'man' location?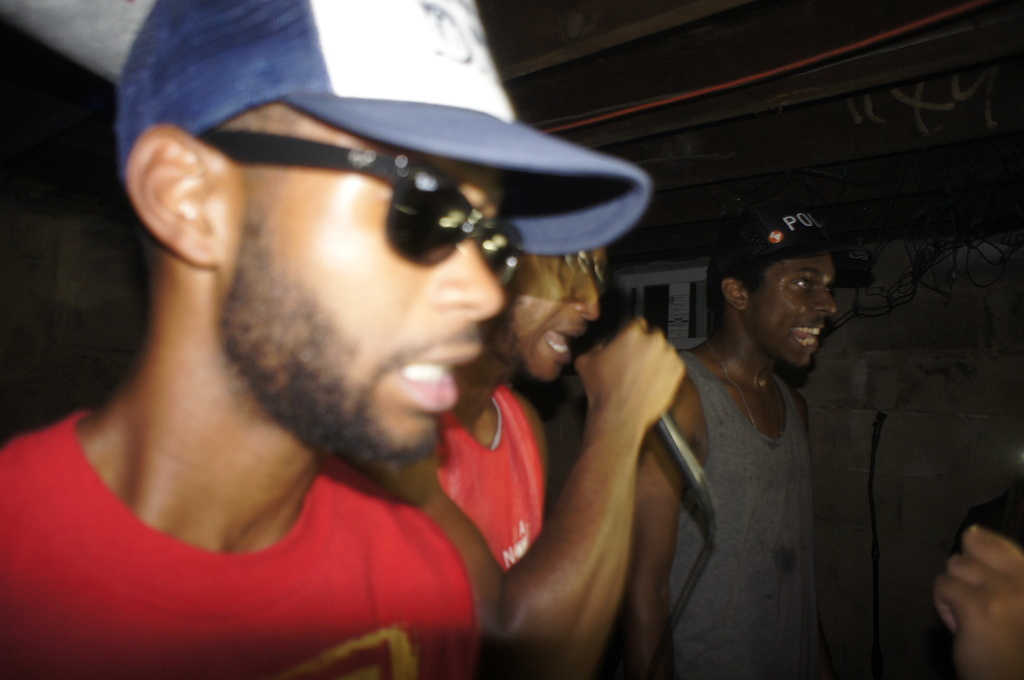
bbox(413, 241, 686, 678)
